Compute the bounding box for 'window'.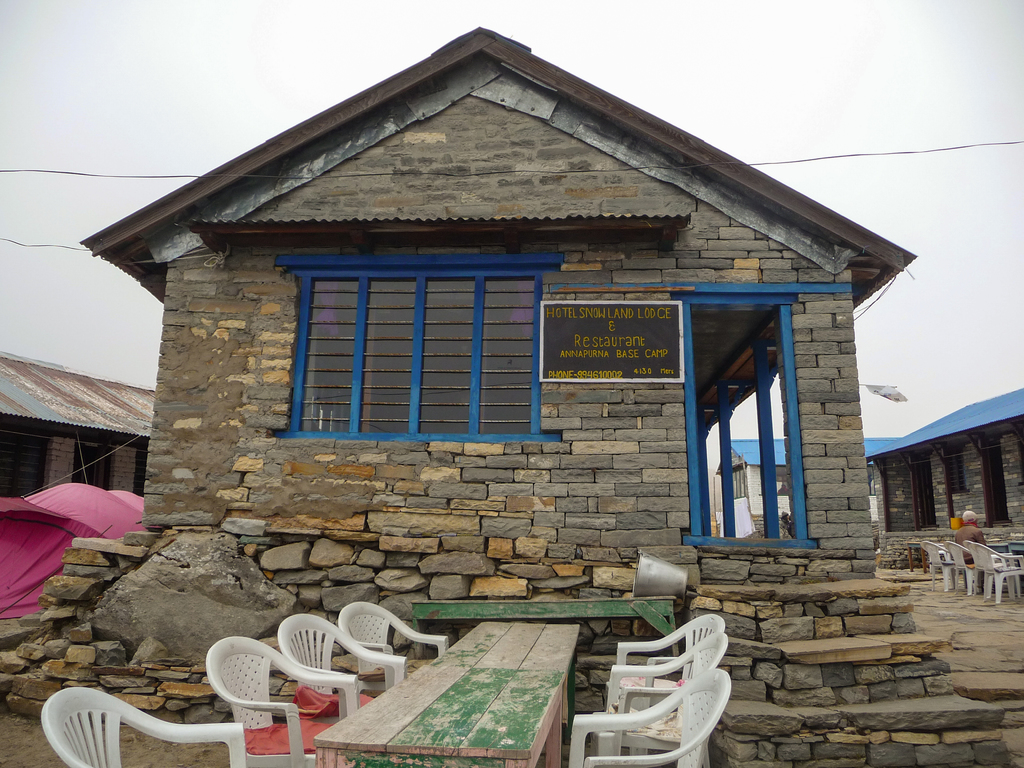
locate(0, 426, 49, 497).
